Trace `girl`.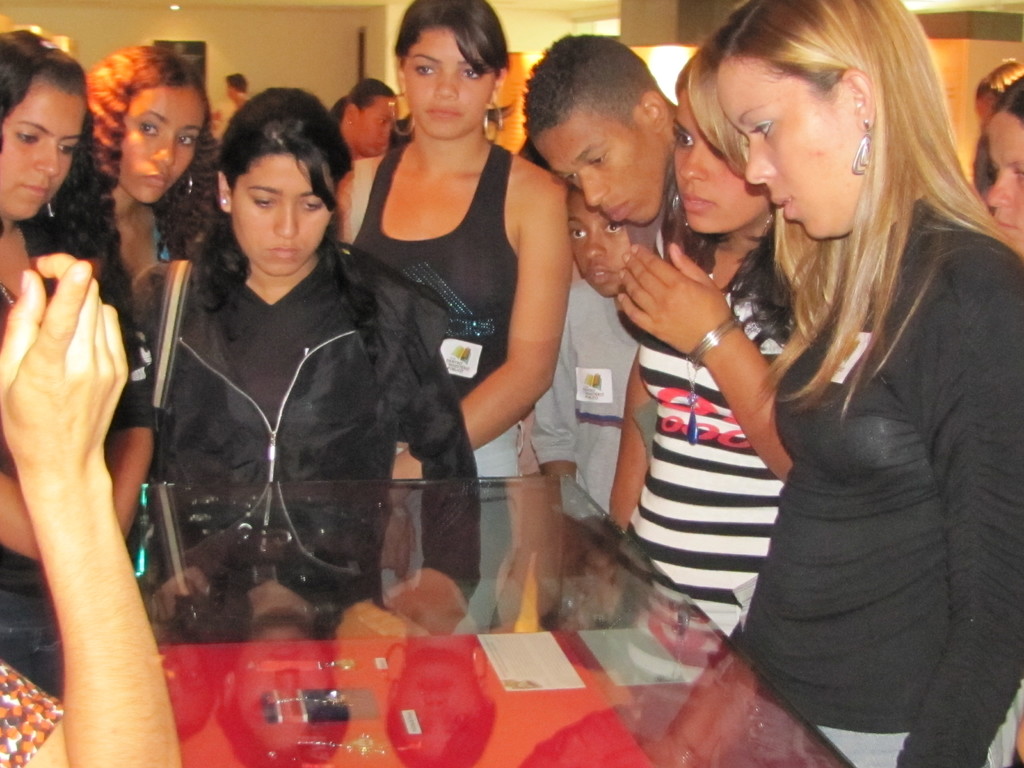
Traced to (x1=68, y1=37, x2=236, y2=351).
